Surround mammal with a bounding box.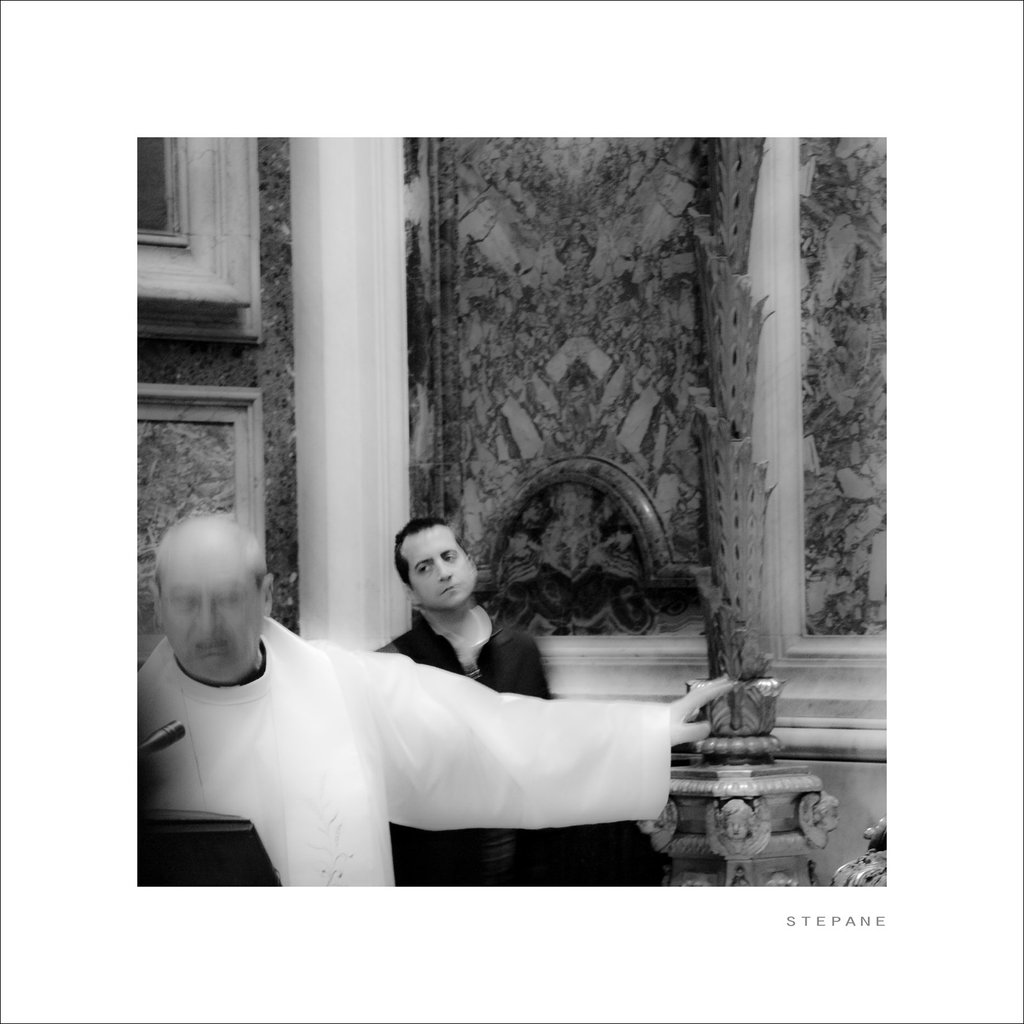
l=371, t=510, r=669, b=895.
